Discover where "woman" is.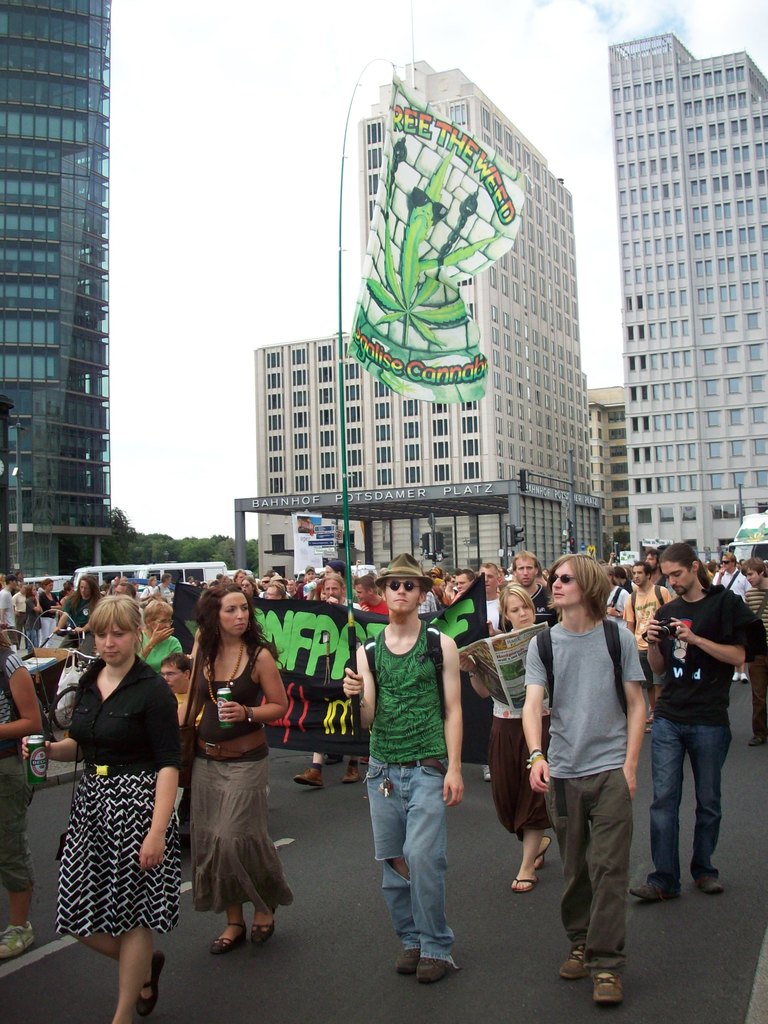
Discovered at (x1=599, y1=564, x2=634, y2=627).
